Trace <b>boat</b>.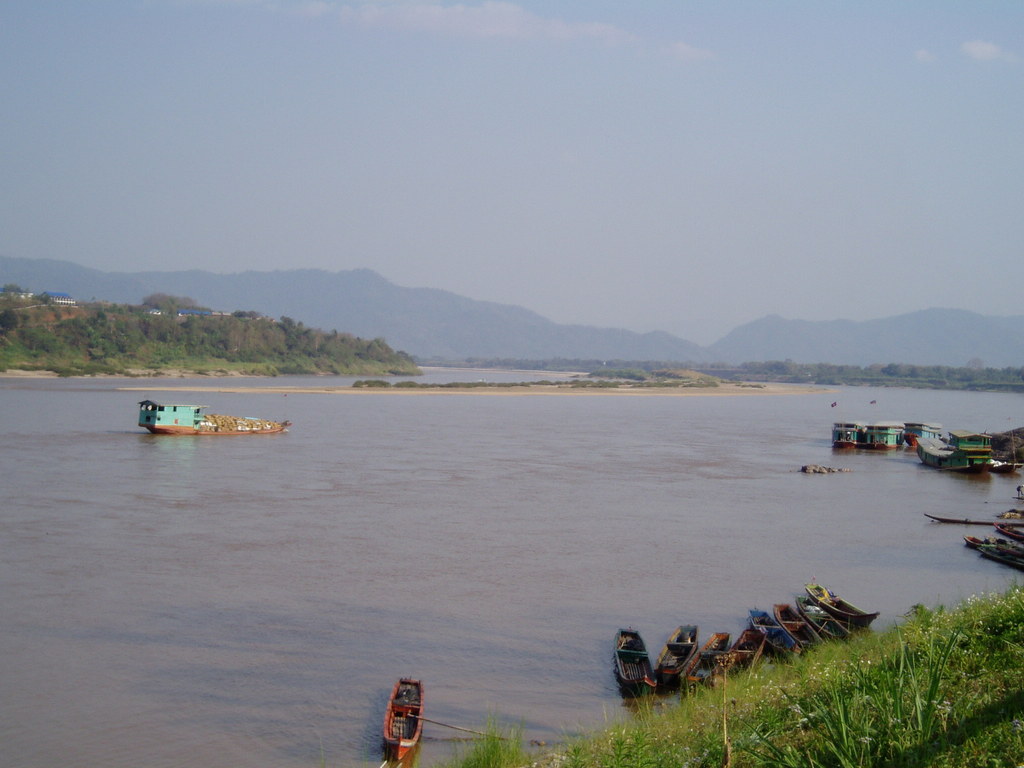
Traced to left=773, top=595, right=828, bottom=655.
